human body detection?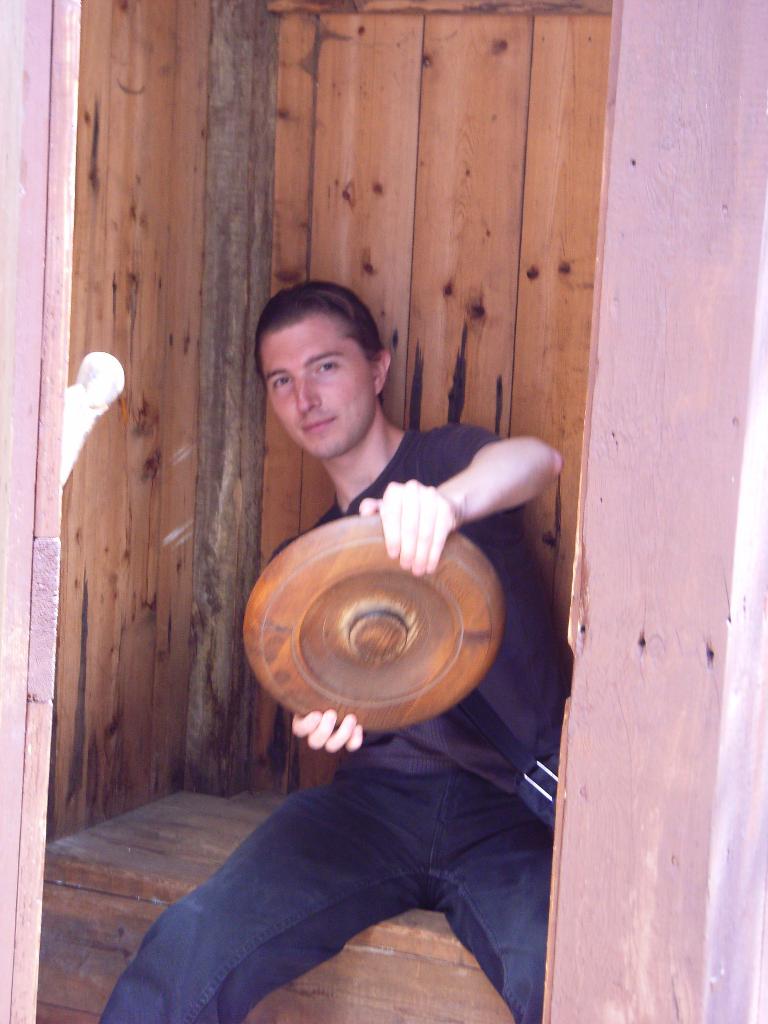
left=99, top=276, right=570, bottom=1023
